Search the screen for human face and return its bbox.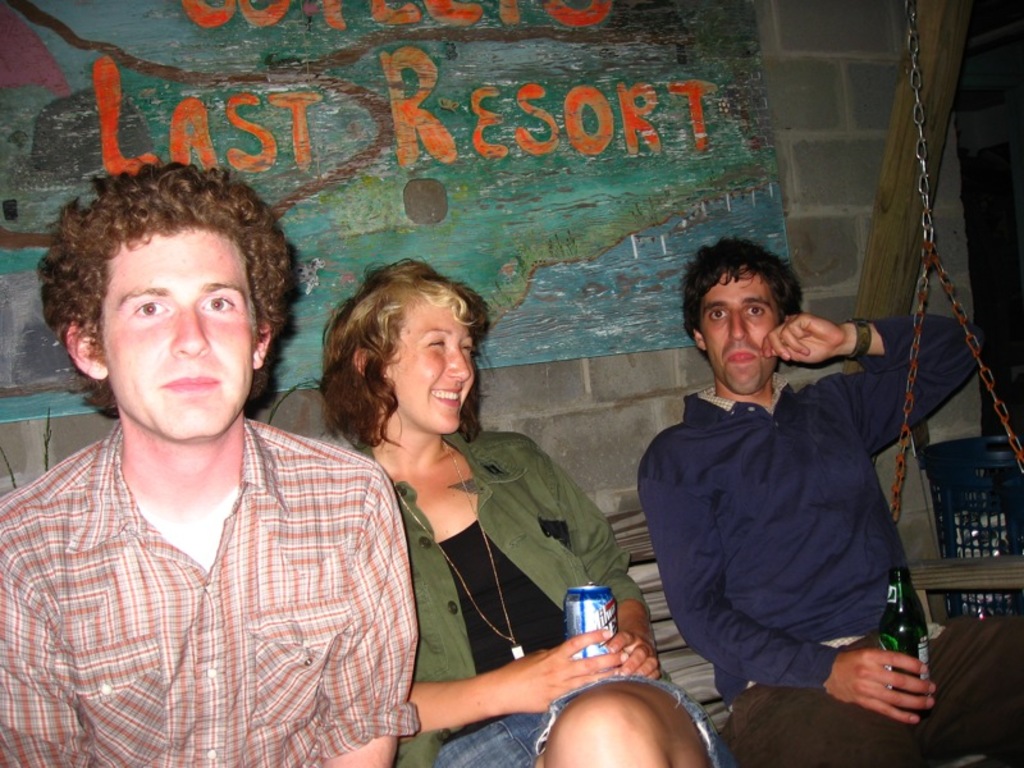
Found: bbox(384, 302, 477, 431).
